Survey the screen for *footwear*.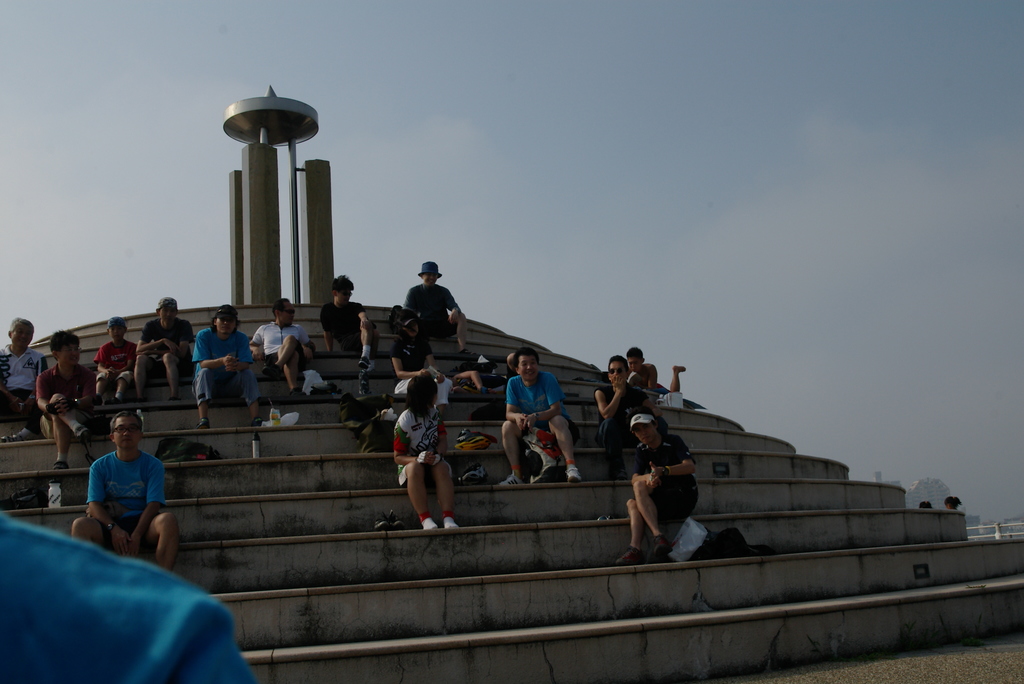
Survey found: <bbox>198, 415, 207, 427</bbox>.
